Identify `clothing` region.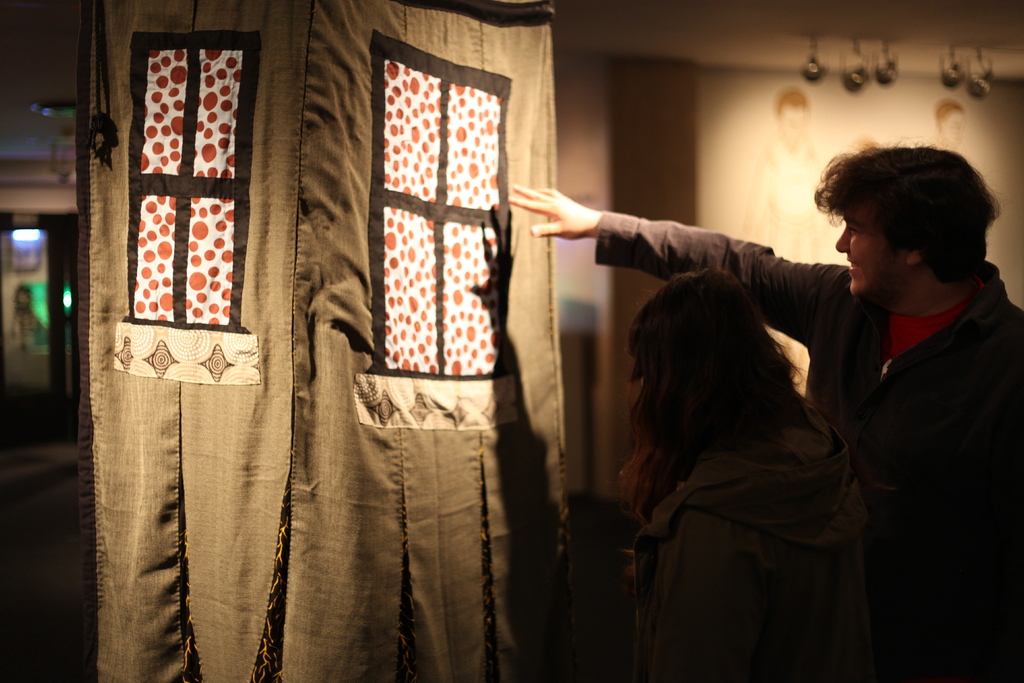
Region: (626,427,884,674).
